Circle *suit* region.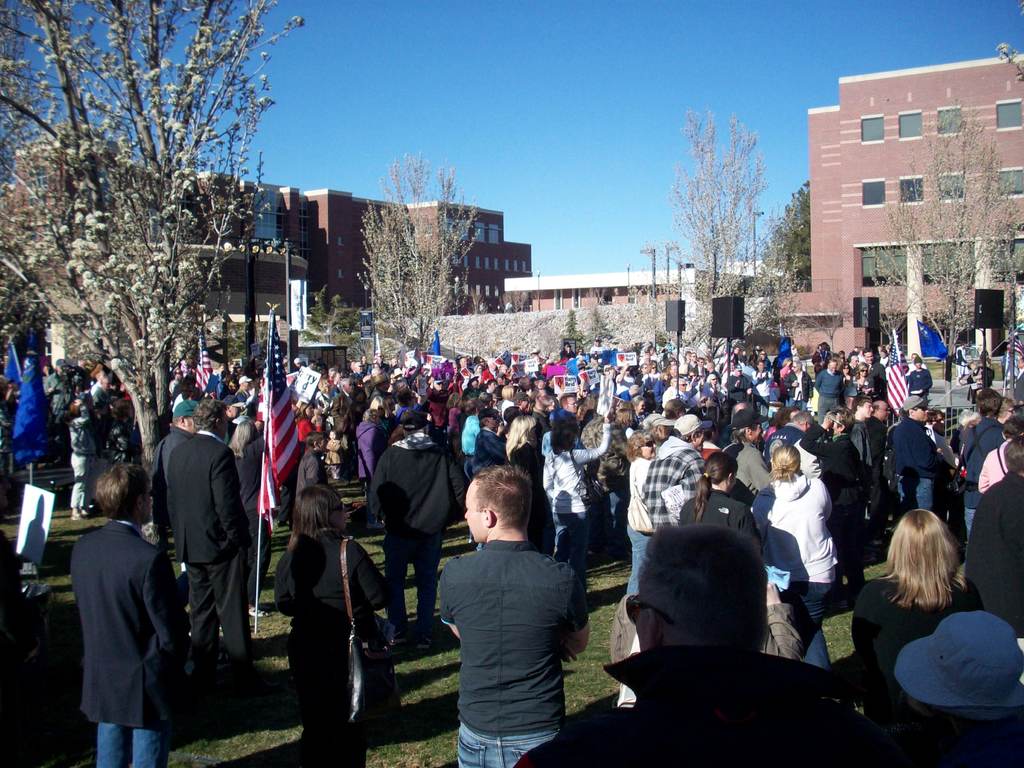
Region: pyautogui.locateOnScreen(692, 364, 709, 380).
